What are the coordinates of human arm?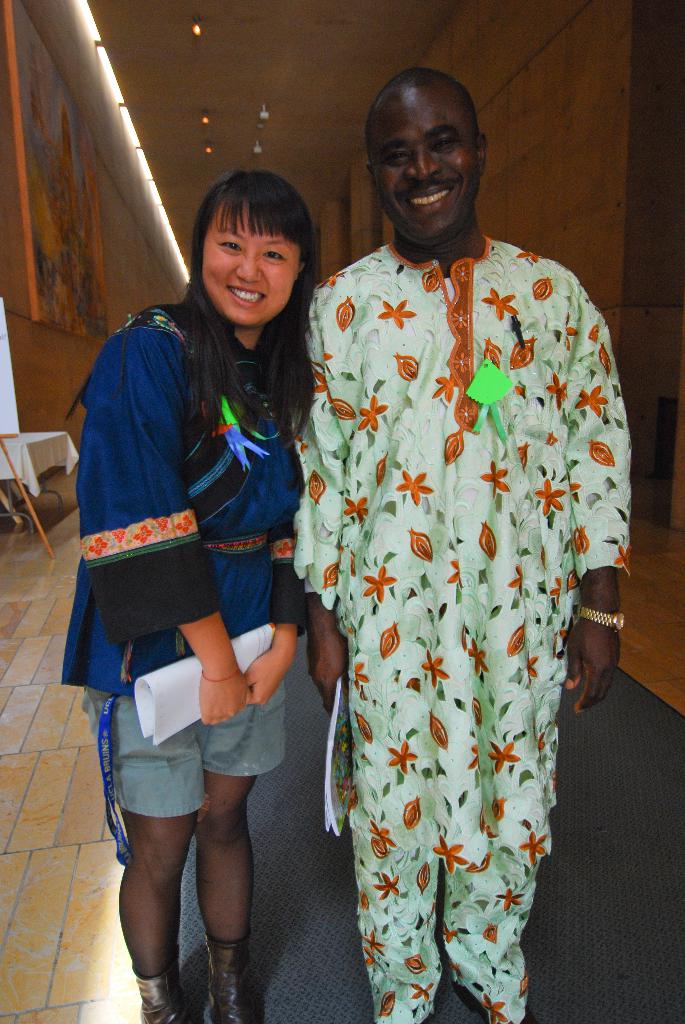
[left=556, top=283, right=636, bottom=713].
